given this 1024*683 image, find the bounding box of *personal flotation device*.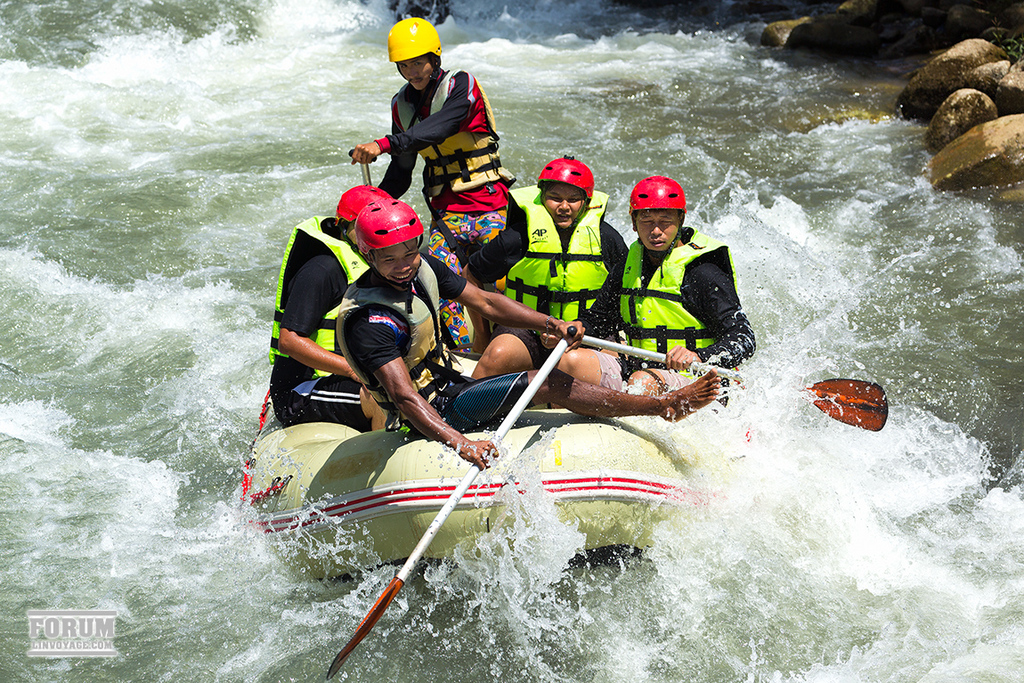
box(615, 241, 754, 378).
